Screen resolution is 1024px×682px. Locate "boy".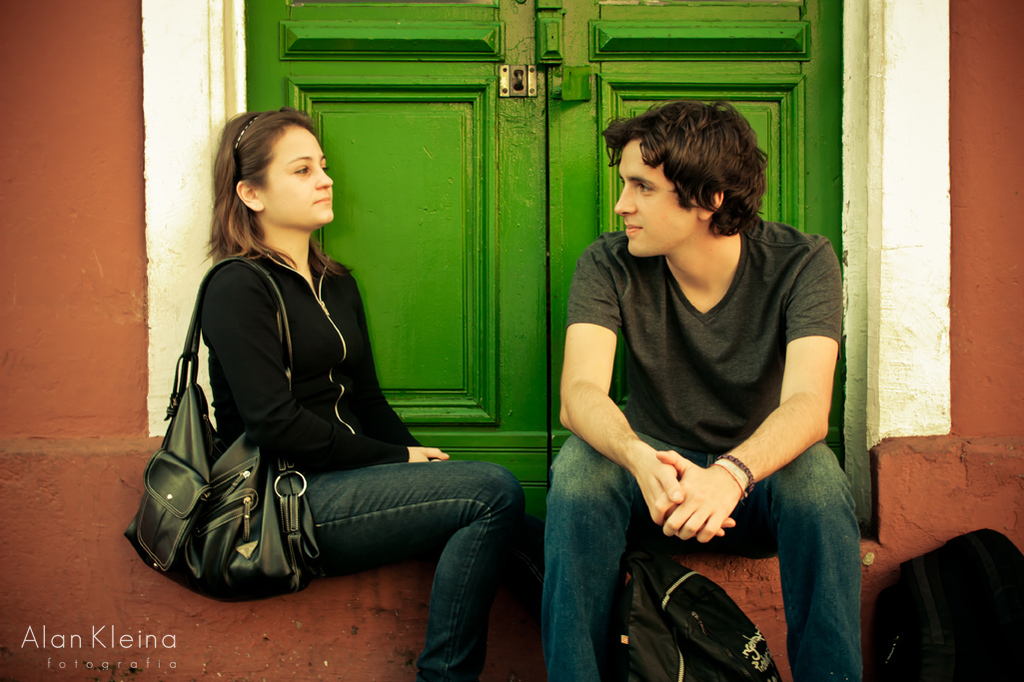
bbox=(546, 96, 862, 681).
